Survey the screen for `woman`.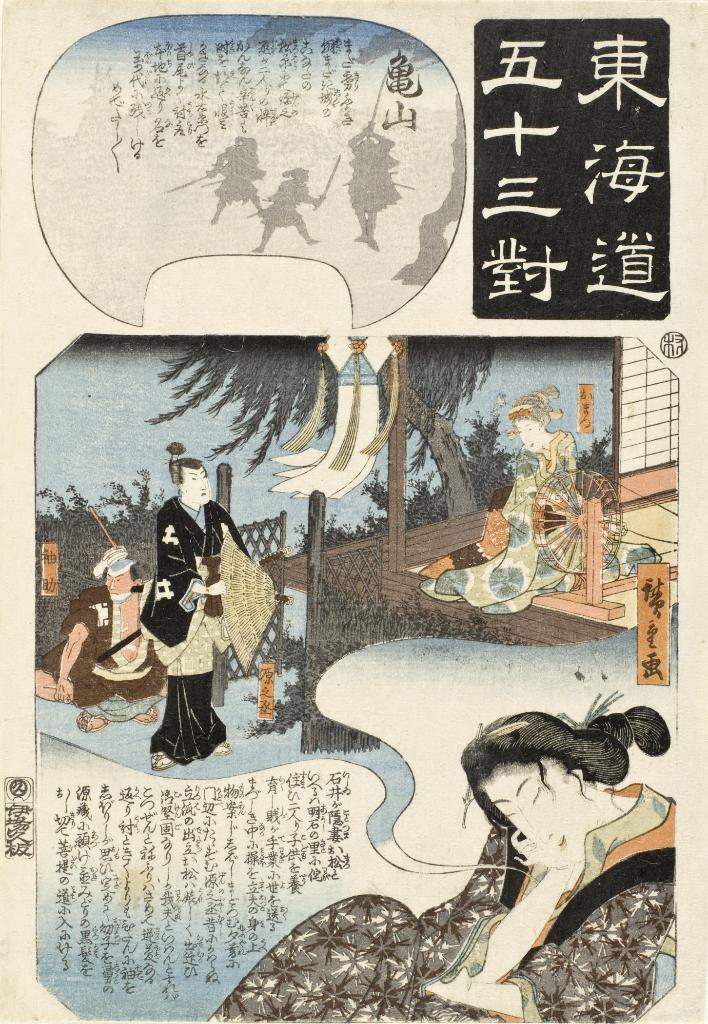
Survey found: (left=432, top=381, right=618, bottom=618).
